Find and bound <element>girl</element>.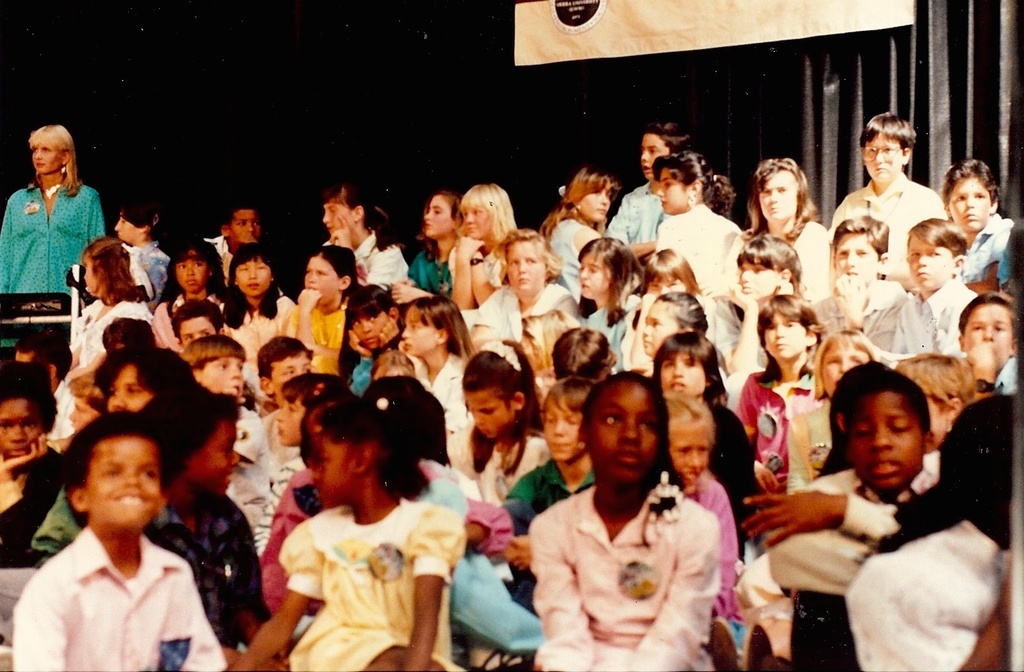
Bound: [x1=648, y1=152, x2=740, y2=287].
